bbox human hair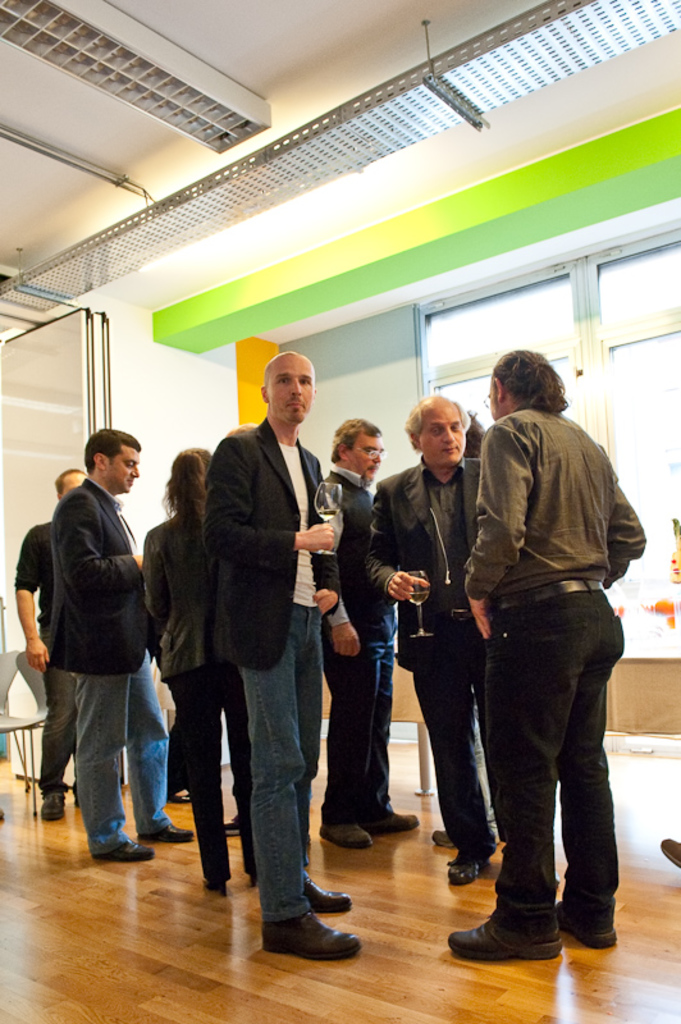
Rect(84, 426, 140, 472)
